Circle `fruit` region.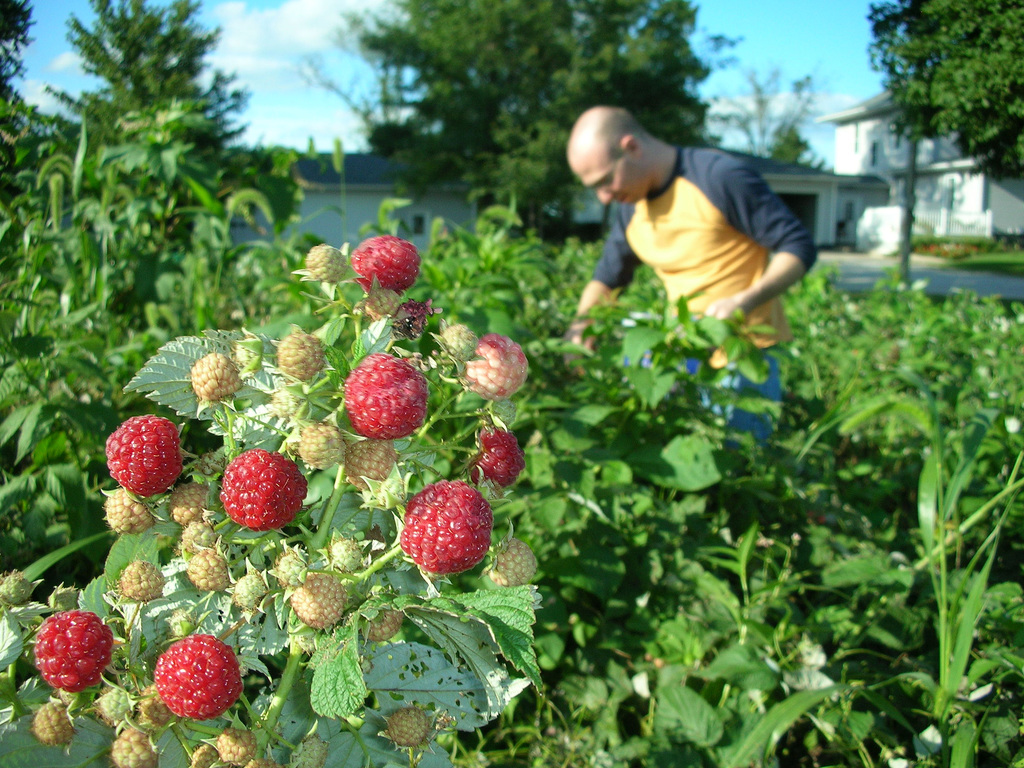
Region: [left=395, top=299, right=429, bottom=339].
